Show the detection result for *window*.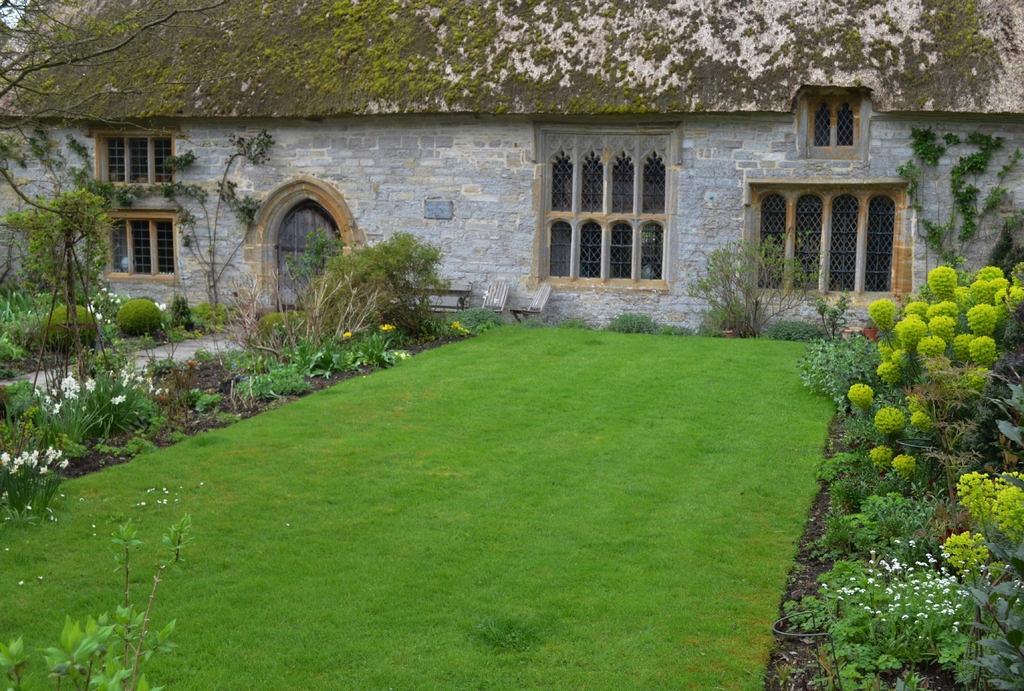
{"x1": 806, "y1": 93, "x2": 860, "y2": 151}.
